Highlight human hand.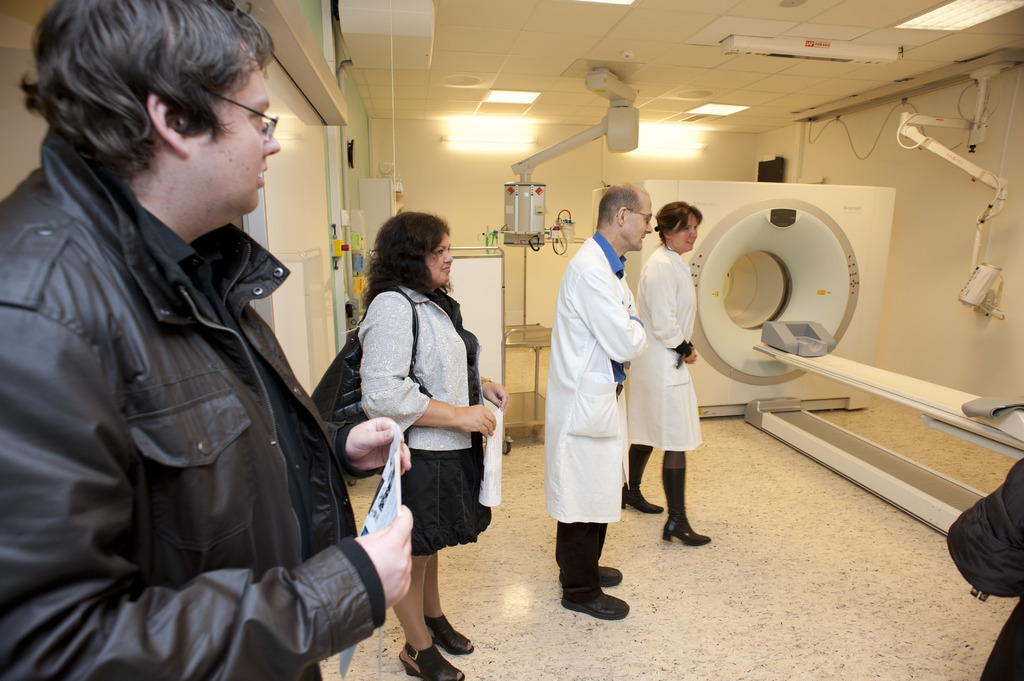
Highlighted region: [683, 347, 696, 363].
